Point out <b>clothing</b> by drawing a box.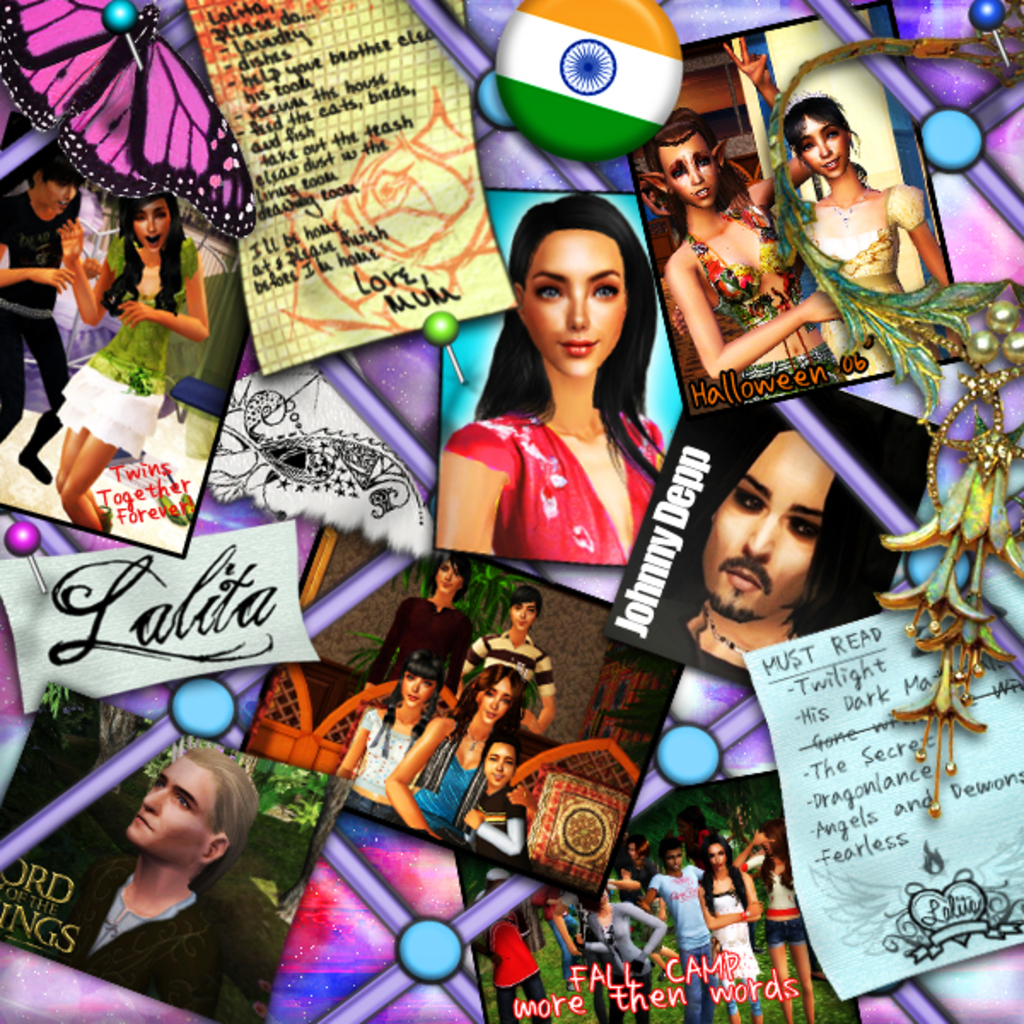
crop(369, 584, 473, 696).
